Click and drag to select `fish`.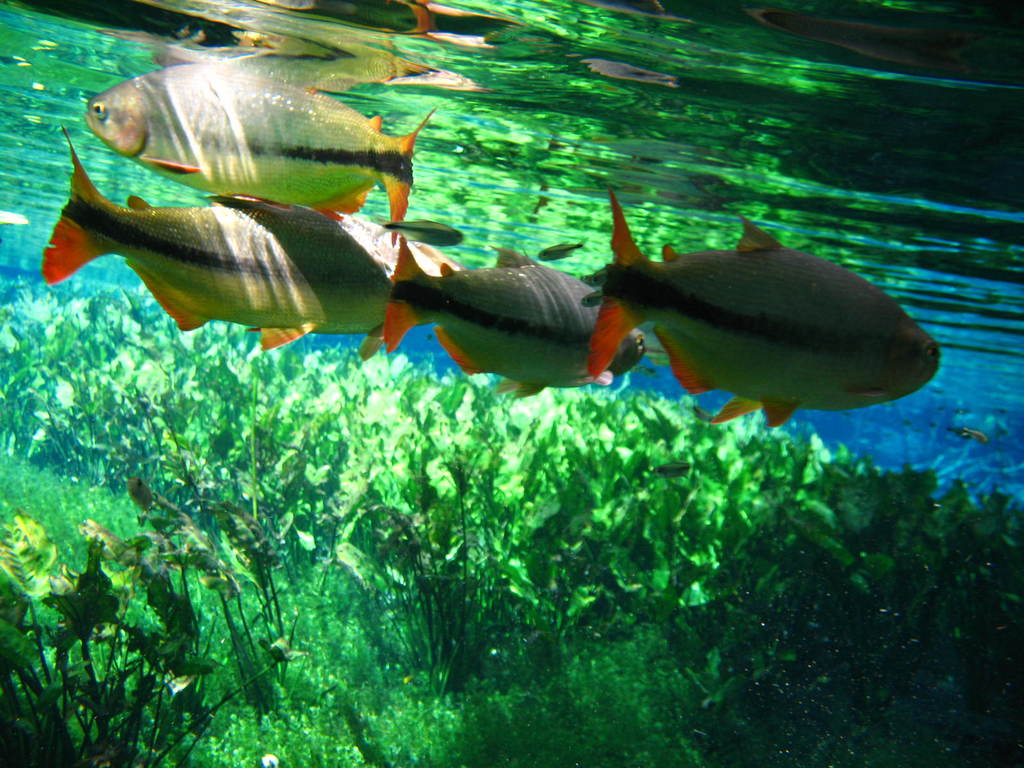
Selection: 128 477 157 509.
